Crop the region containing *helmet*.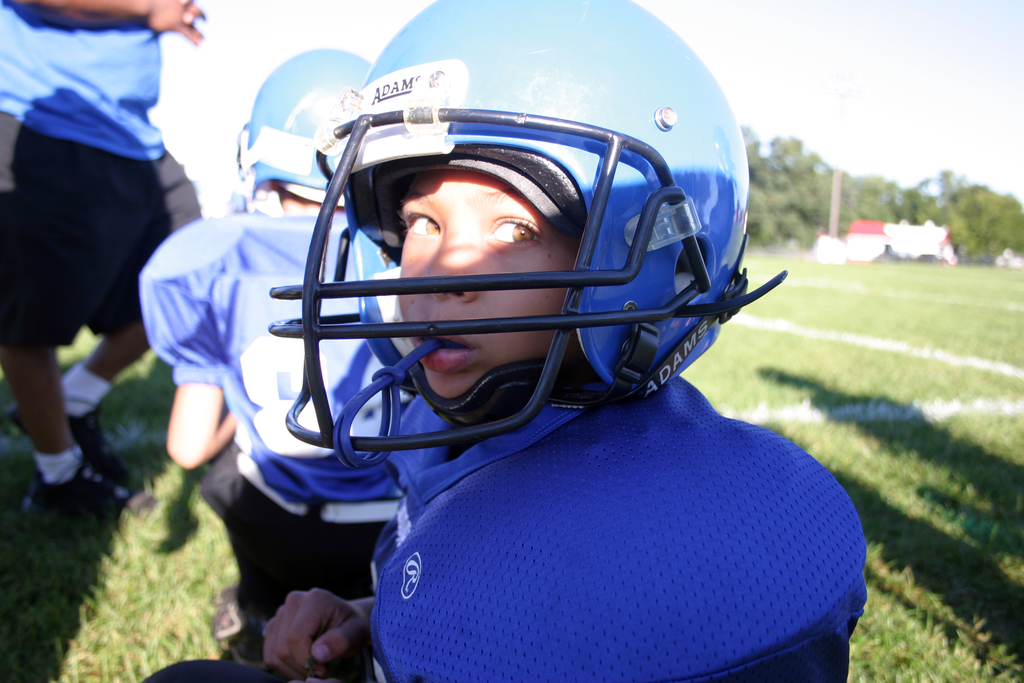
Crop region: left=264, top=0, right=790, bottom=451.
